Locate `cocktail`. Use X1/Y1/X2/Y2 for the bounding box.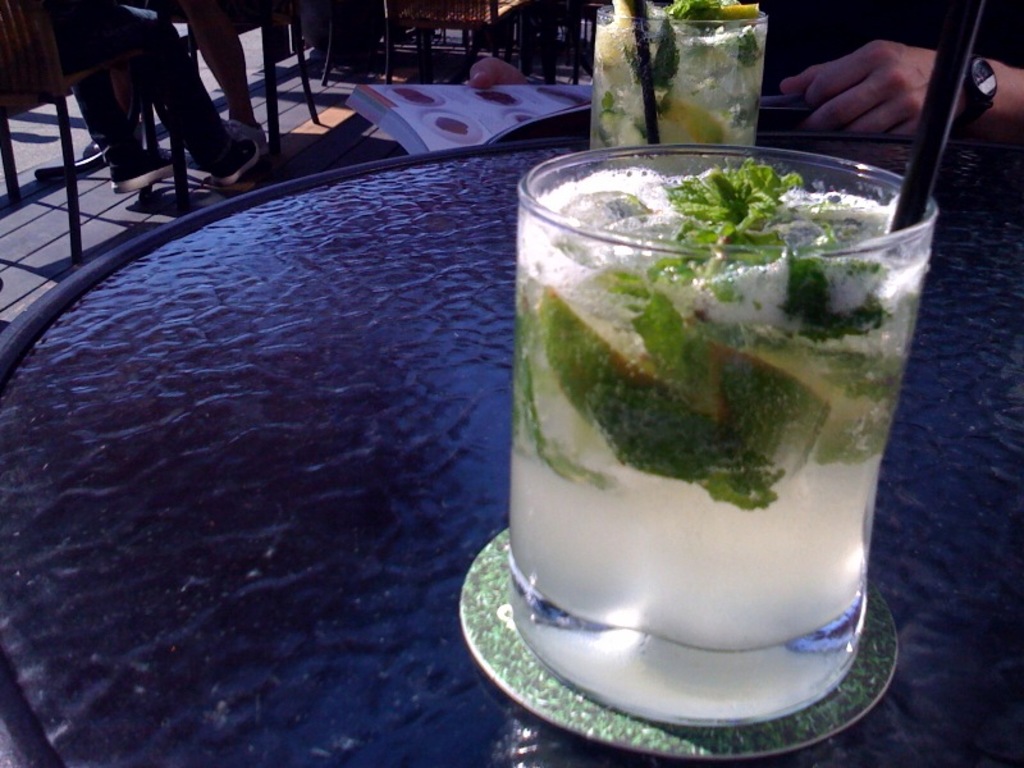
582/0/764/155.
